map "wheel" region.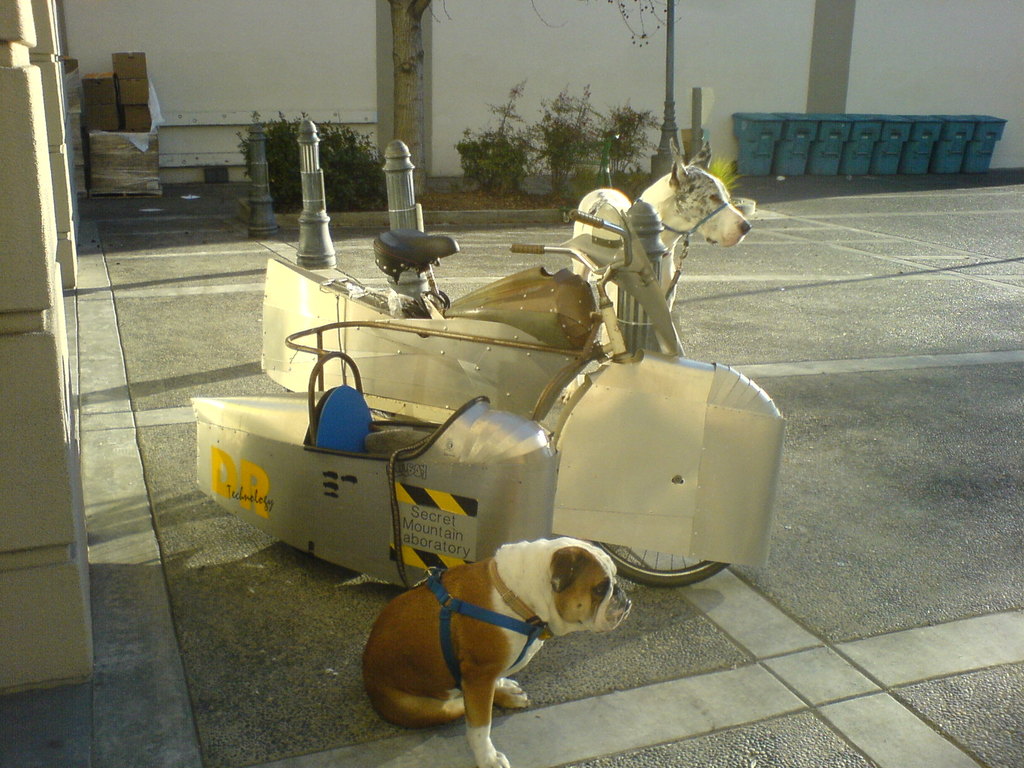
Mapped to {"left": 584, "top": 407, "right": 734, "bottom": 592}.
